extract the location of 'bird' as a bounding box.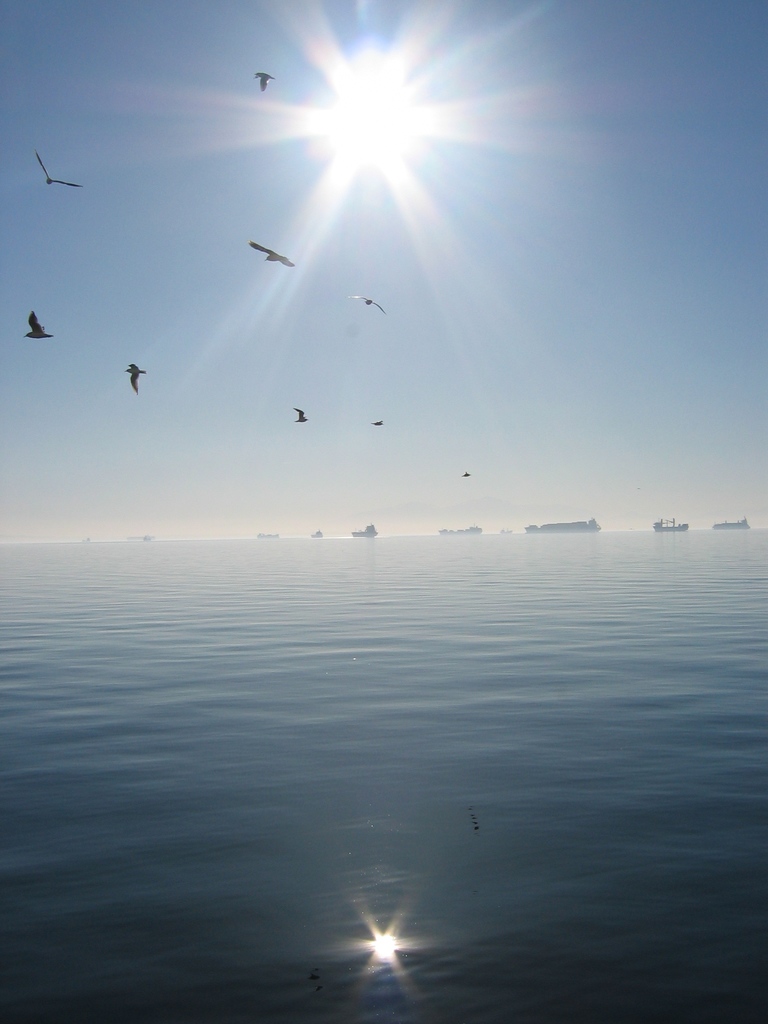
pyautogui.locateOnScreen(373, 419, 385, 424).
